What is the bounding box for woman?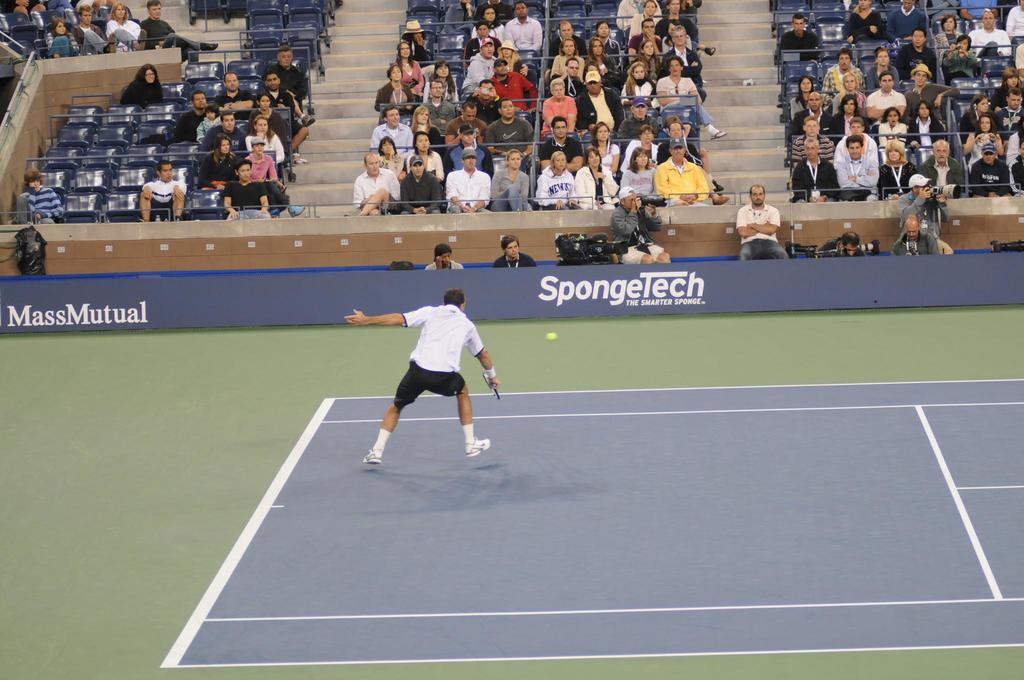
pyautogui.locateOnScreen(471, 5, 505, 42).
